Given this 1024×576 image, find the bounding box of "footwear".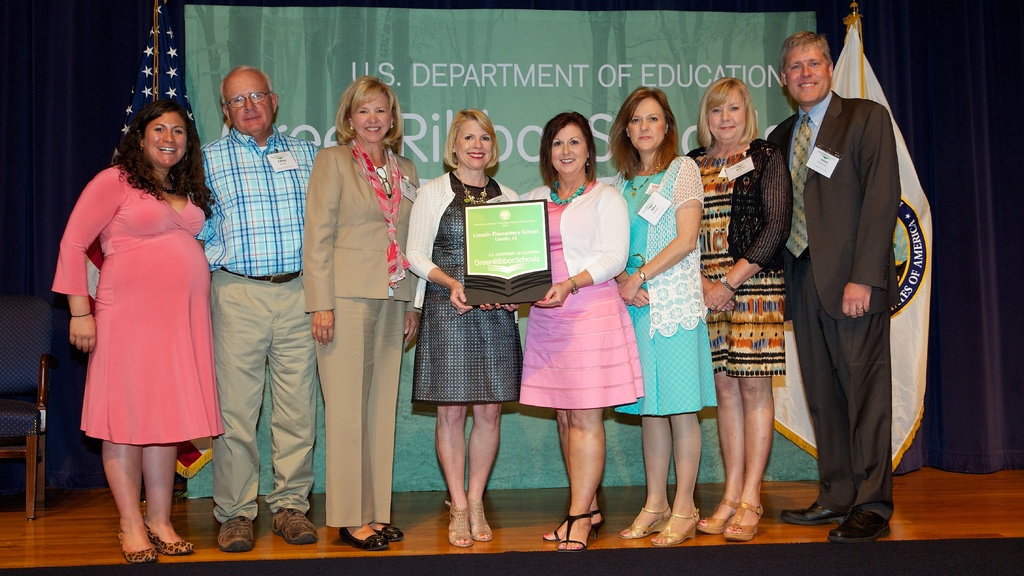
bbox(441, 501, 474, 549).
